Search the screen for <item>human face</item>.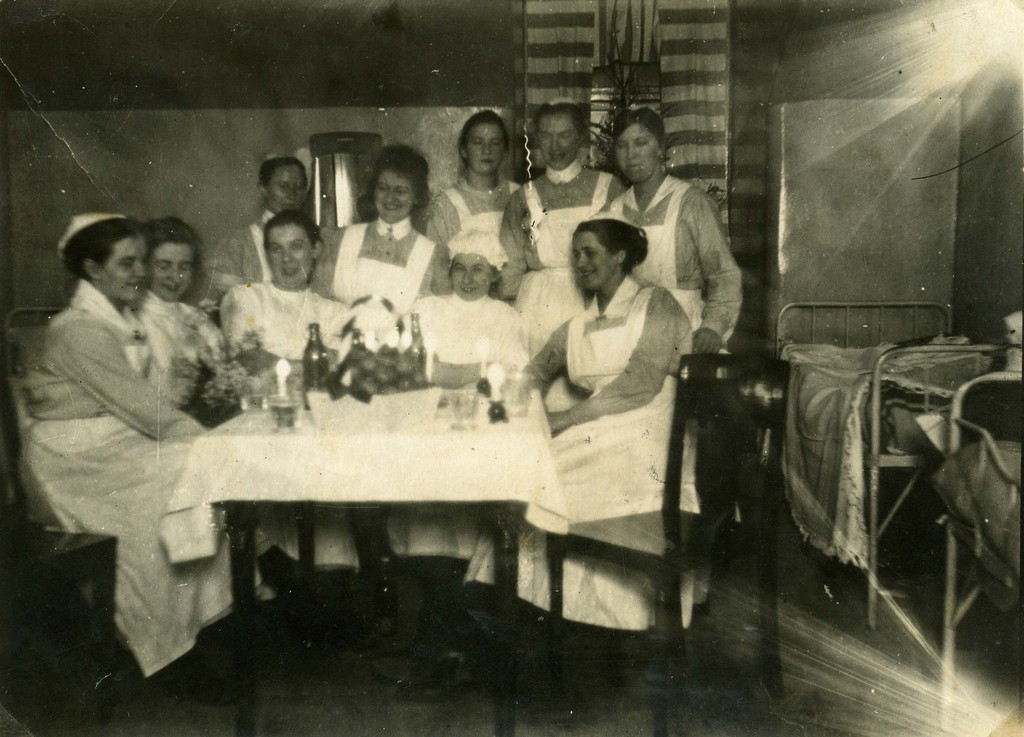
Found at 102 238 145 304.
